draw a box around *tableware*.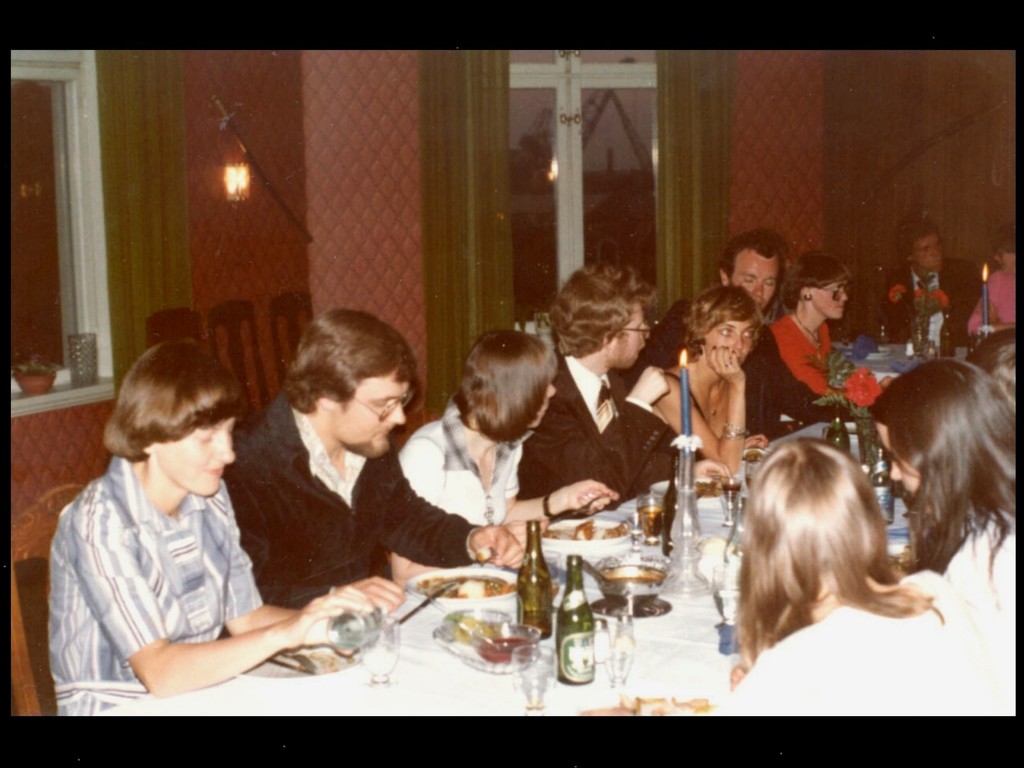
bbox=[534, 511, 636, 559].
